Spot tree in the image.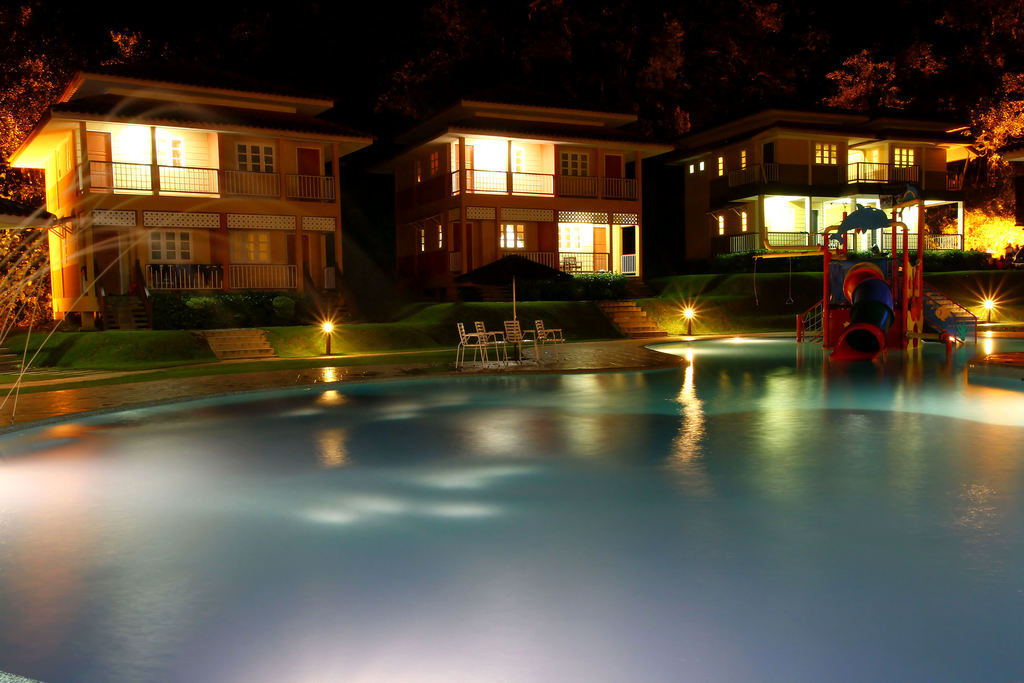
tree found at (left=814, top=12, right=1023, bottom=161).
